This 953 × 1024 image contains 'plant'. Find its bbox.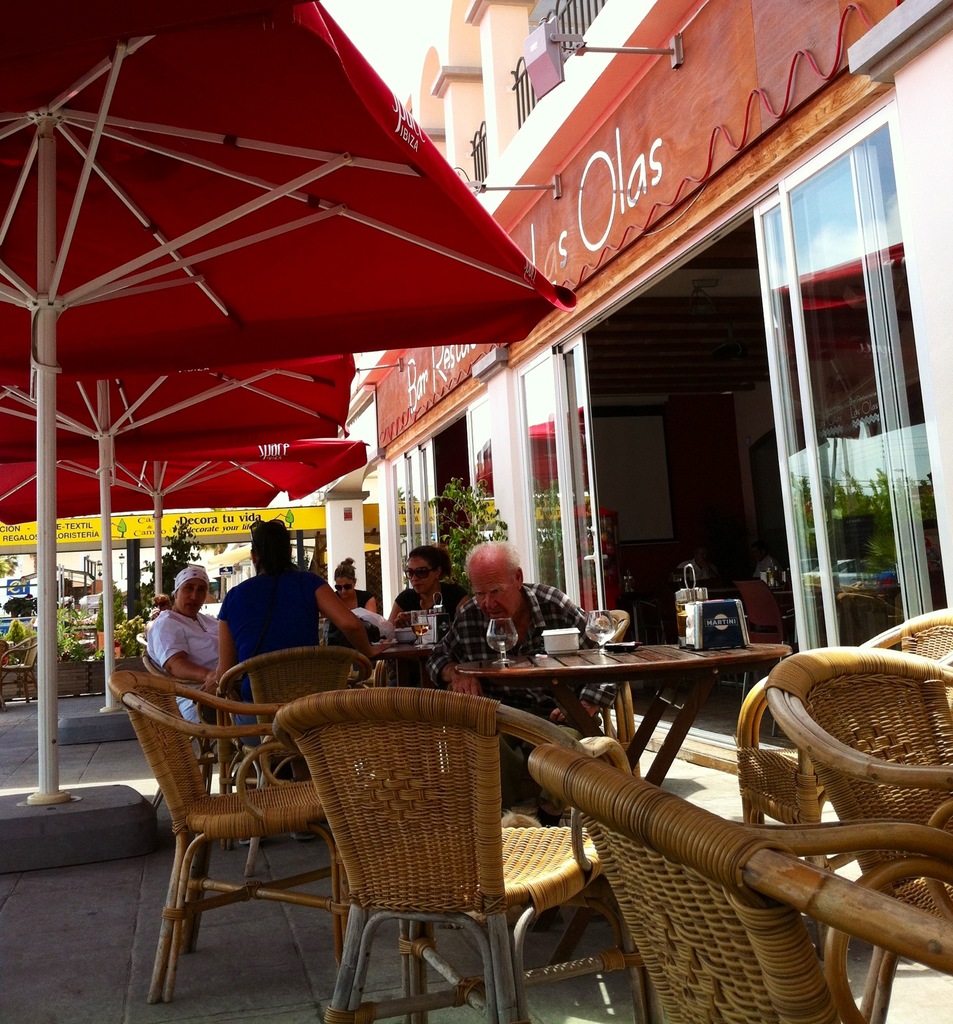
l=431, t=477, r=521, b=566.
